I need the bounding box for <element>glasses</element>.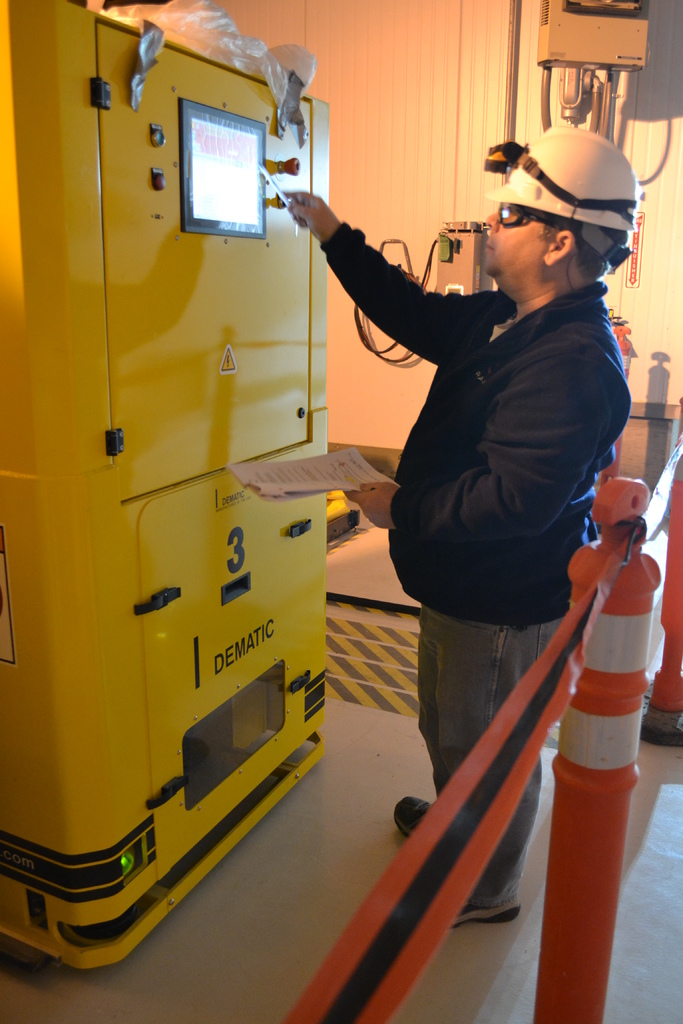
Here it is: BBox(496, 200, 567, 232).
